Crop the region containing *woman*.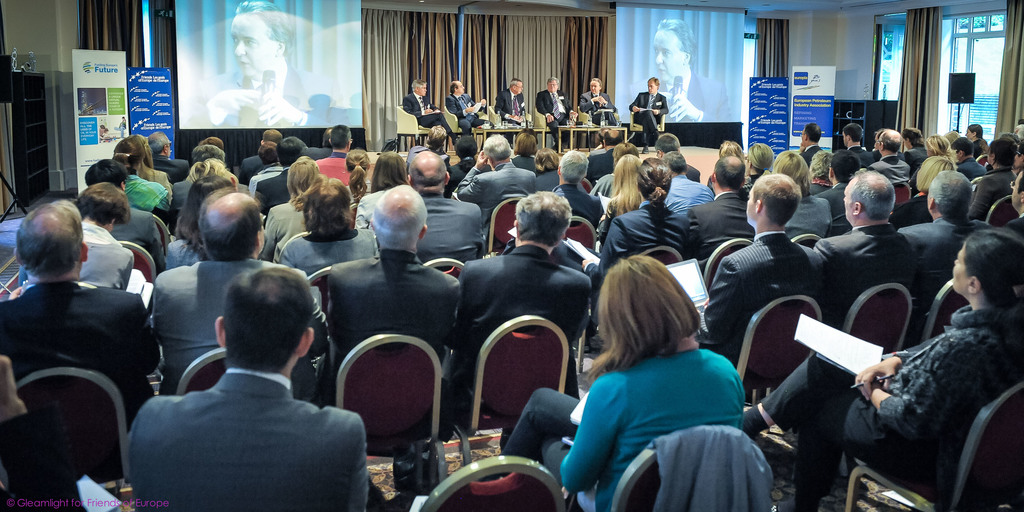
Crop region: 259 156 325 260.
